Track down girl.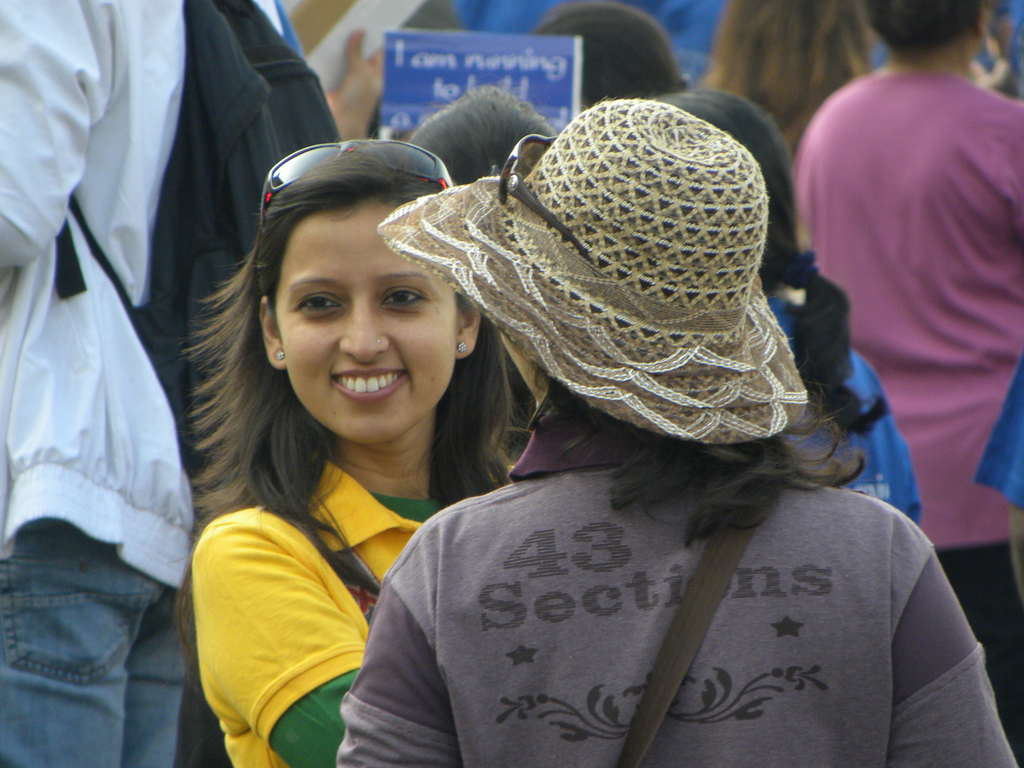
Tracked to (left=170, top=132, right=531, bottom=767).
